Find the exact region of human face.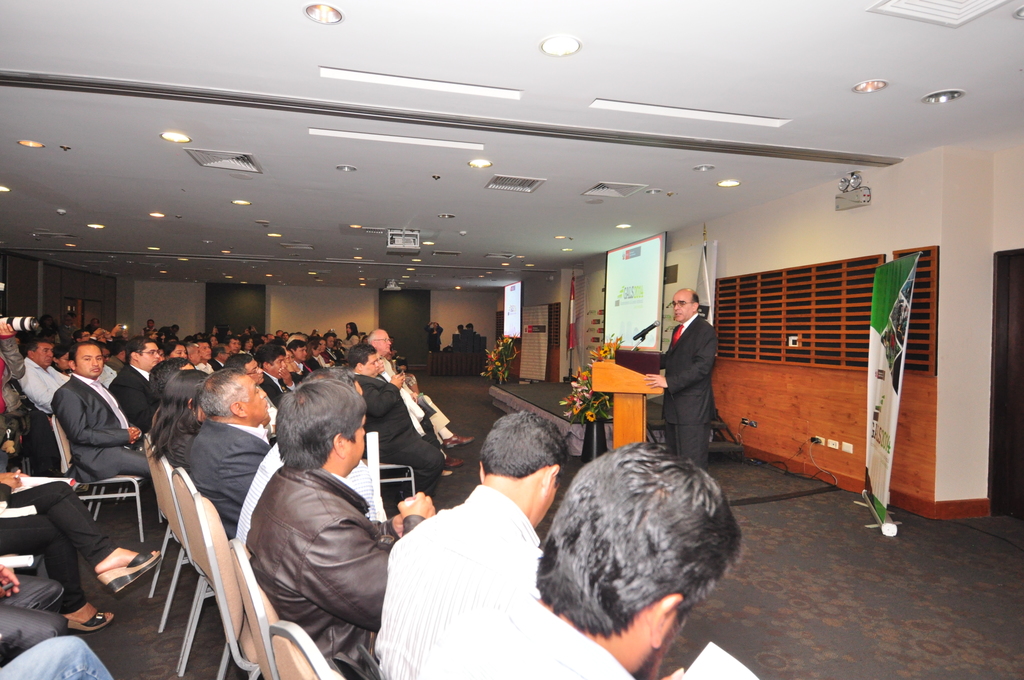
Exact region: <bbox>243, 376, 270, 418</bbox>.
